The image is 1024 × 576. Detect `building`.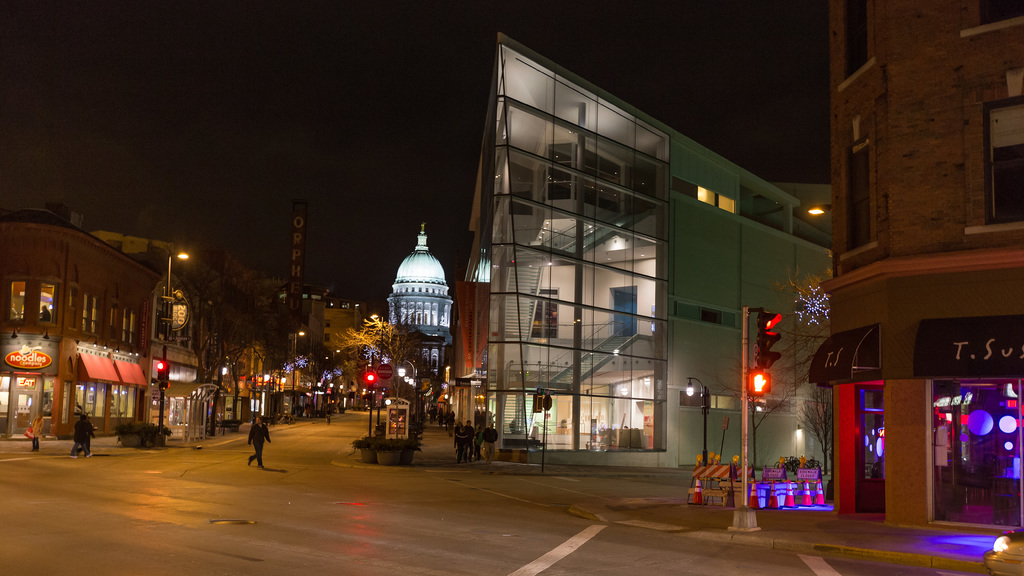
Detection: (x1=452, y1=33, x2=837, y2=471).
